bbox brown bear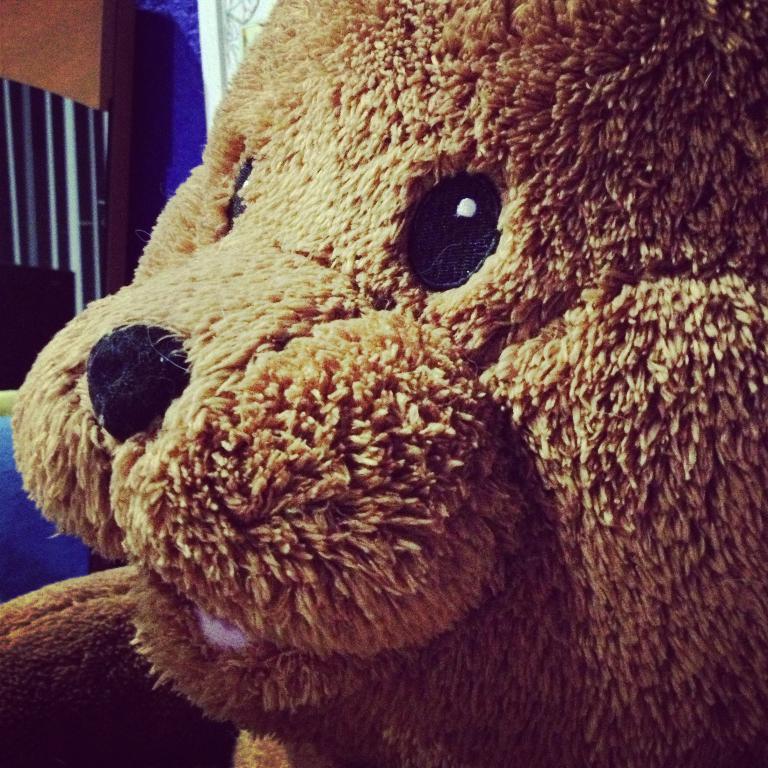
{"left": 0, "top": 0, "right": 767, "bottom": 767}
